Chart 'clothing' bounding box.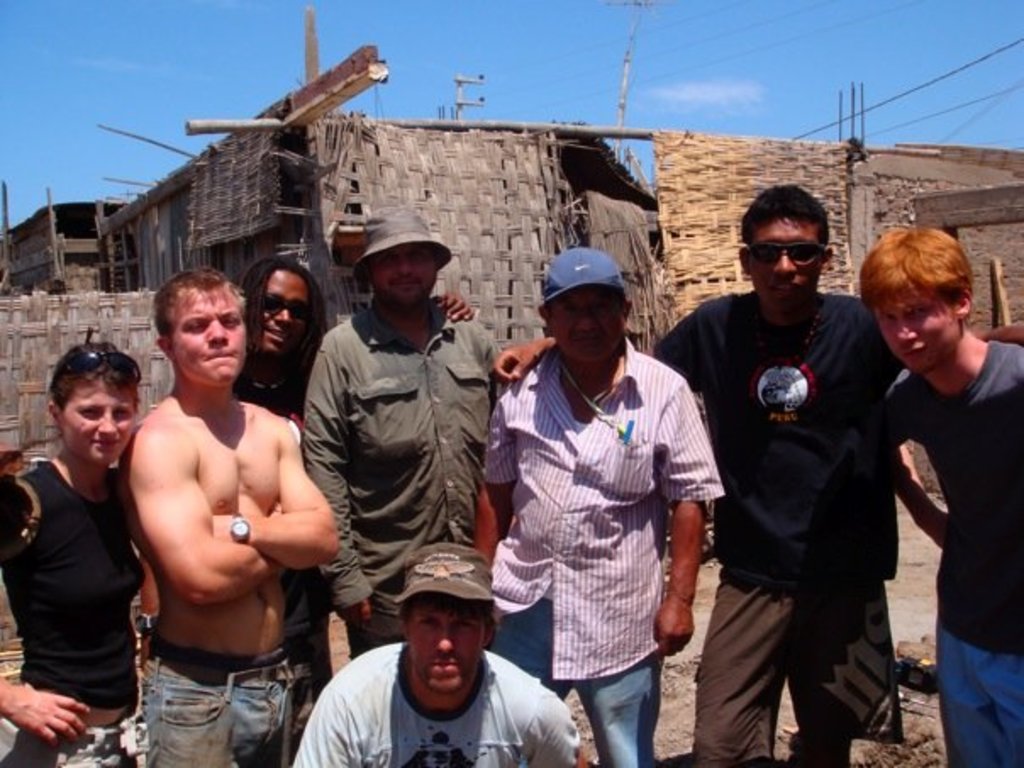
Charted: 476,351,719,766.
